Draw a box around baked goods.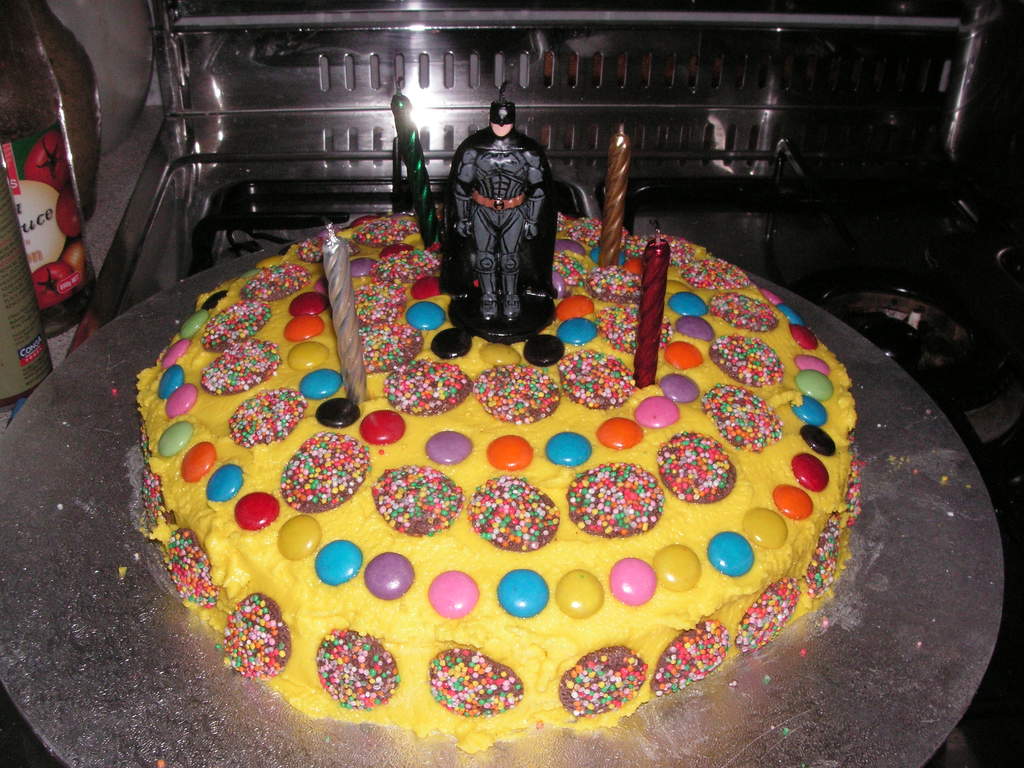
[left=118, top=207, right=858, bottom=737].
